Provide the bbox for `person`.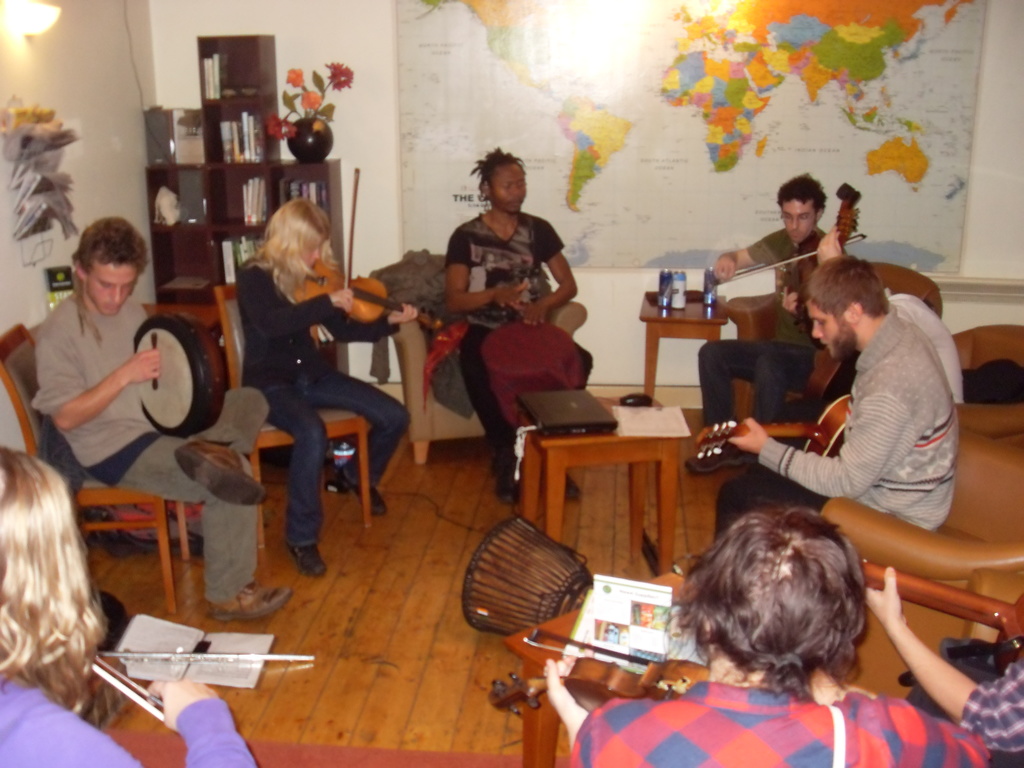
detection(676, 168, 822, 468).
